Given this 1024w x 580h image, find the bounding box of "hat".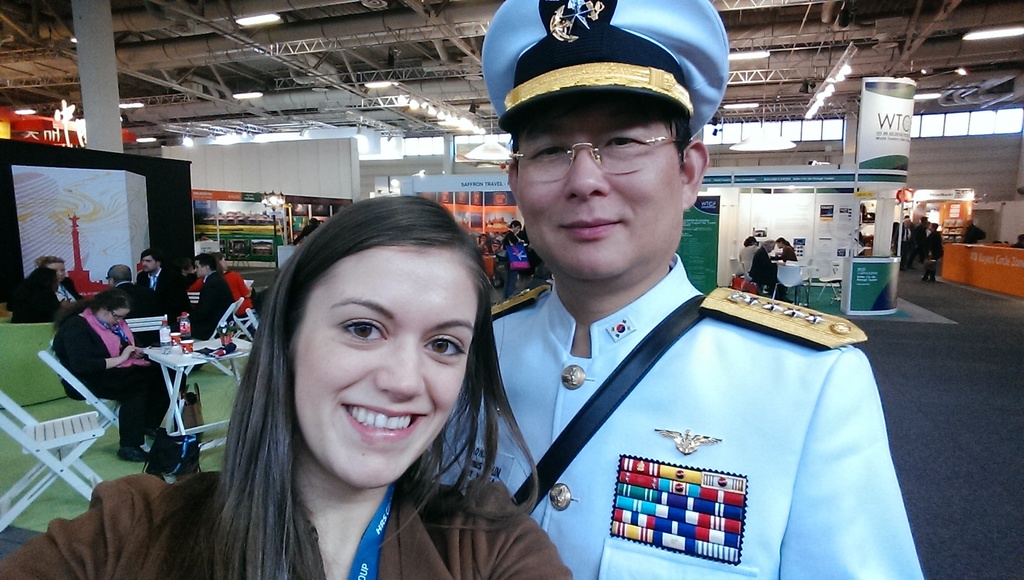
[x1=480, y1=0, x2=731, y2=137].
